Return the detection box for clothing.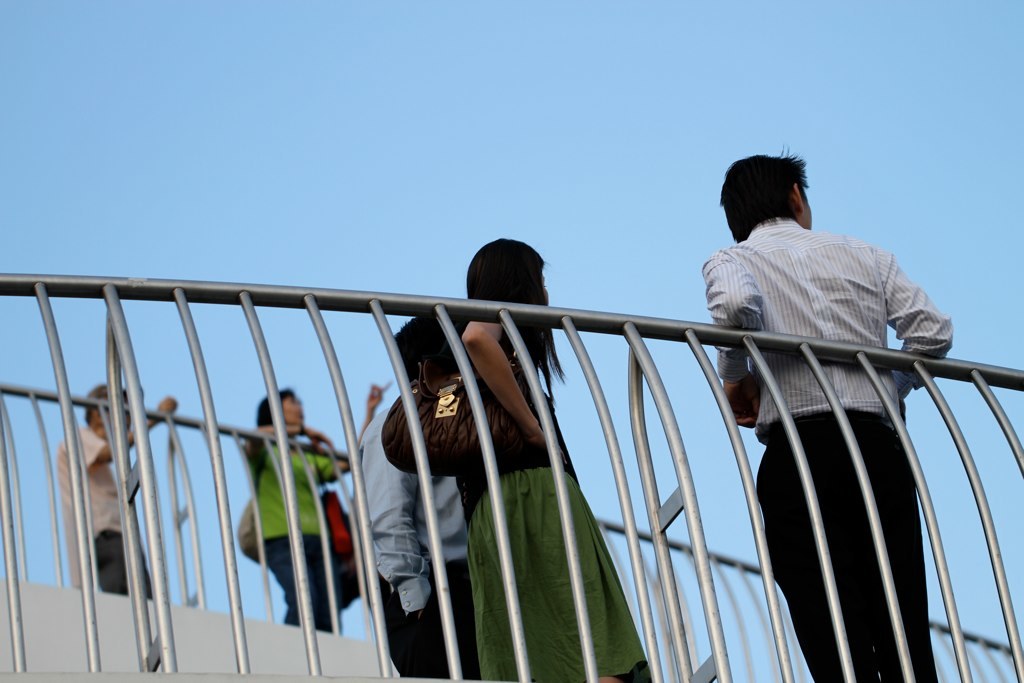
bbox=(711, 153, 975, 644).
